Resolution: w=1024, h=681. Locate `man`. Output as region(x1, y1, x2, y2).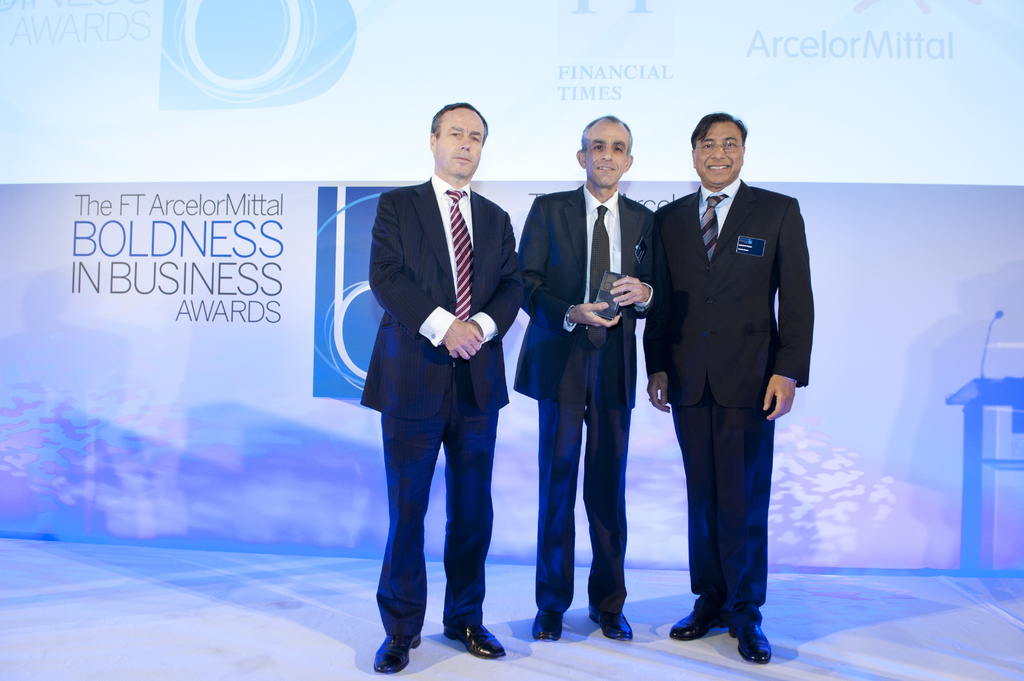
region(643, 110, 815, 664).
